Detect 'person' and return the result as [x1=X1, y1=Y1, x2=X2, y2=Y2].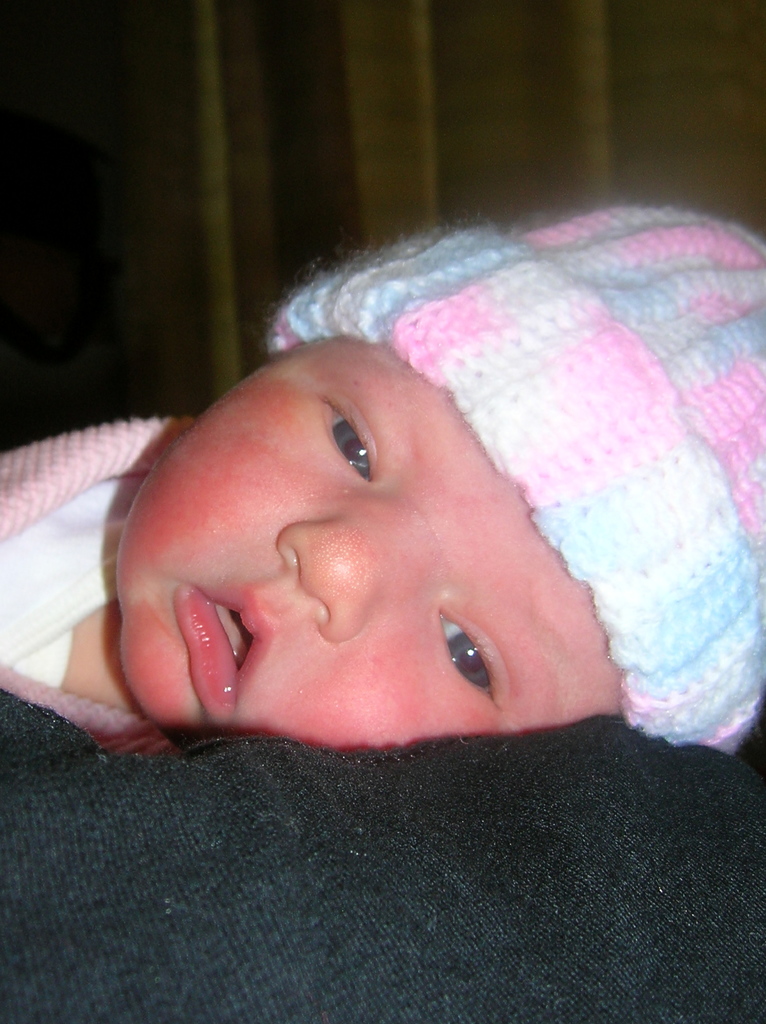
[x1=0, y1=202, x2=756, y2=753].
